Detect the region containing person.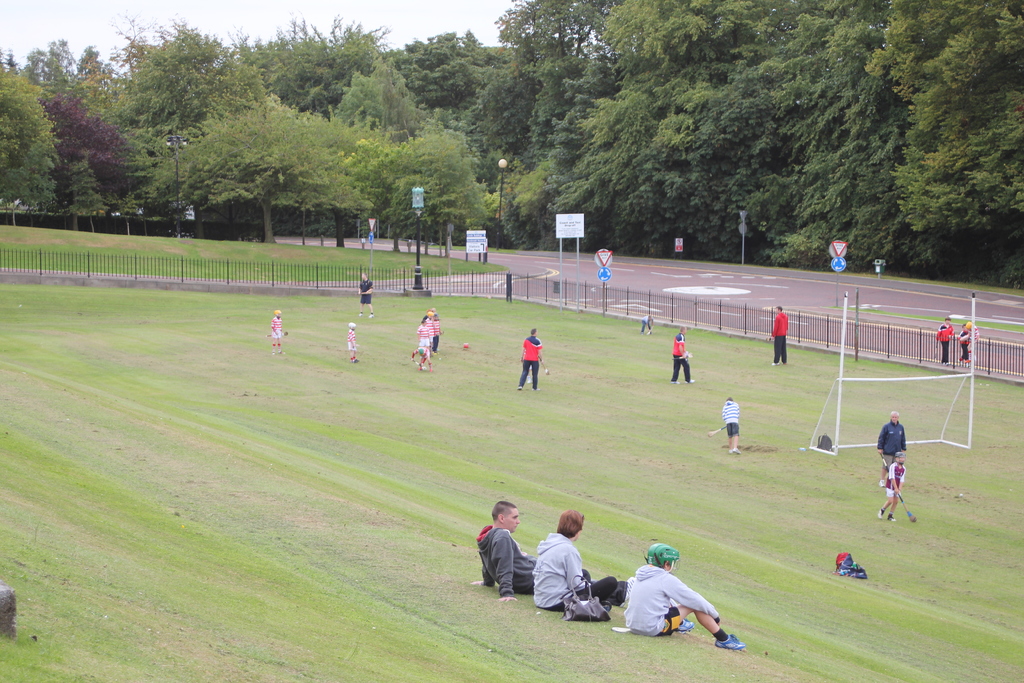
bbox=(482, 500, 533, 598).
